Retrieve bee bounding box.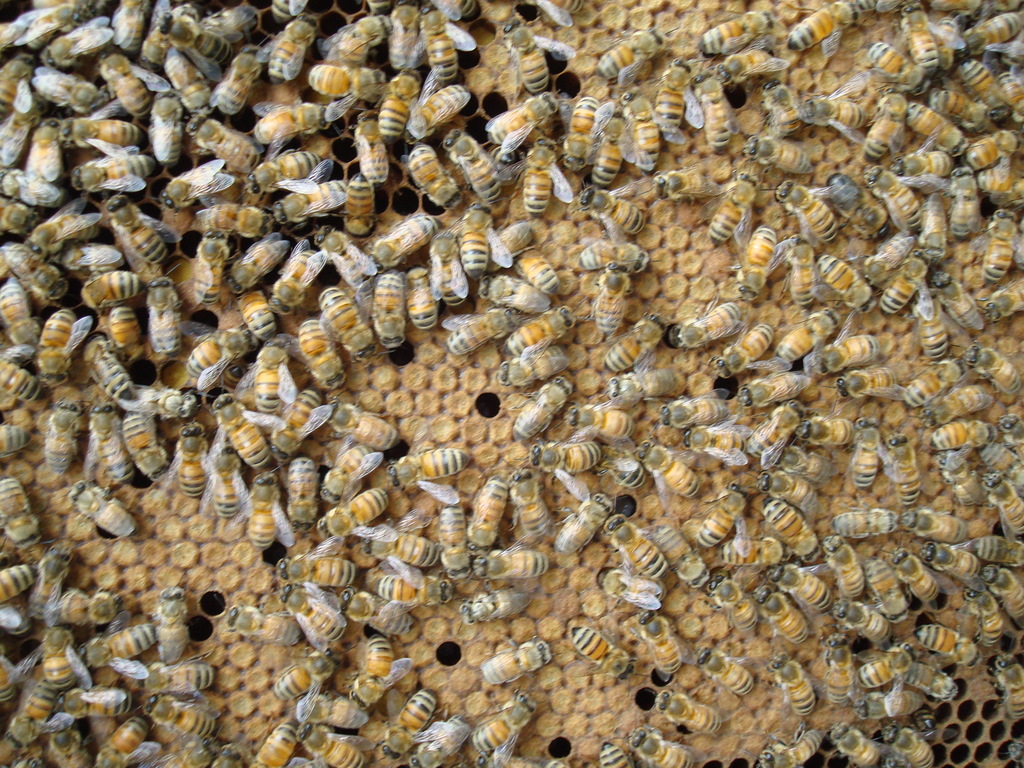
Bounding box: {"left": 516, "top": 147, "right": 573, "bottom": 211}.
